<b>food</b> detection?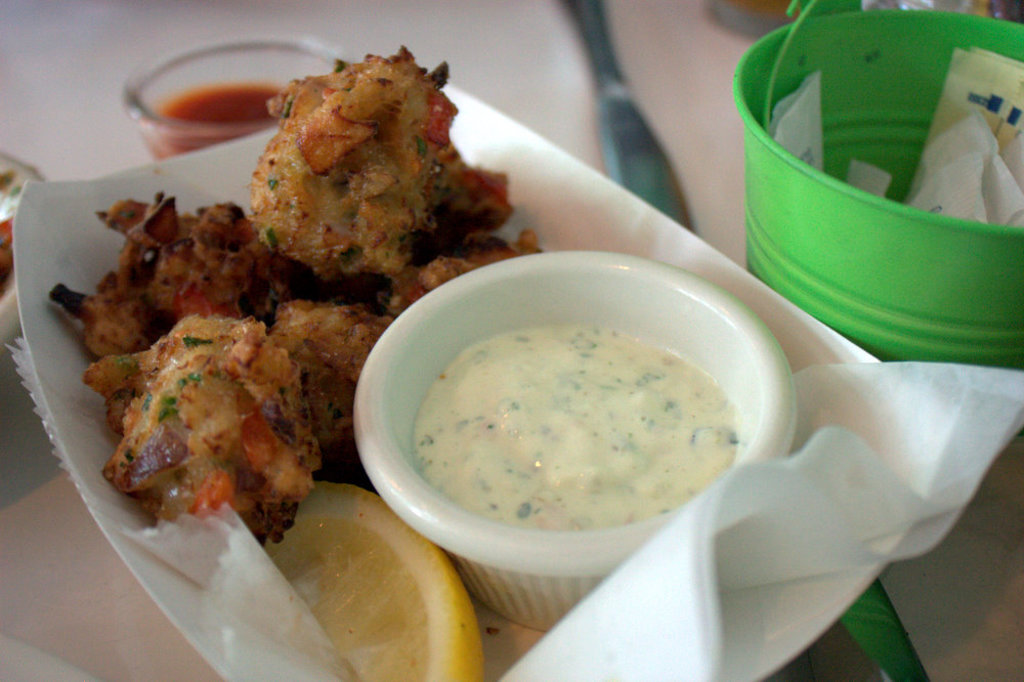
(264,477,490,681)
